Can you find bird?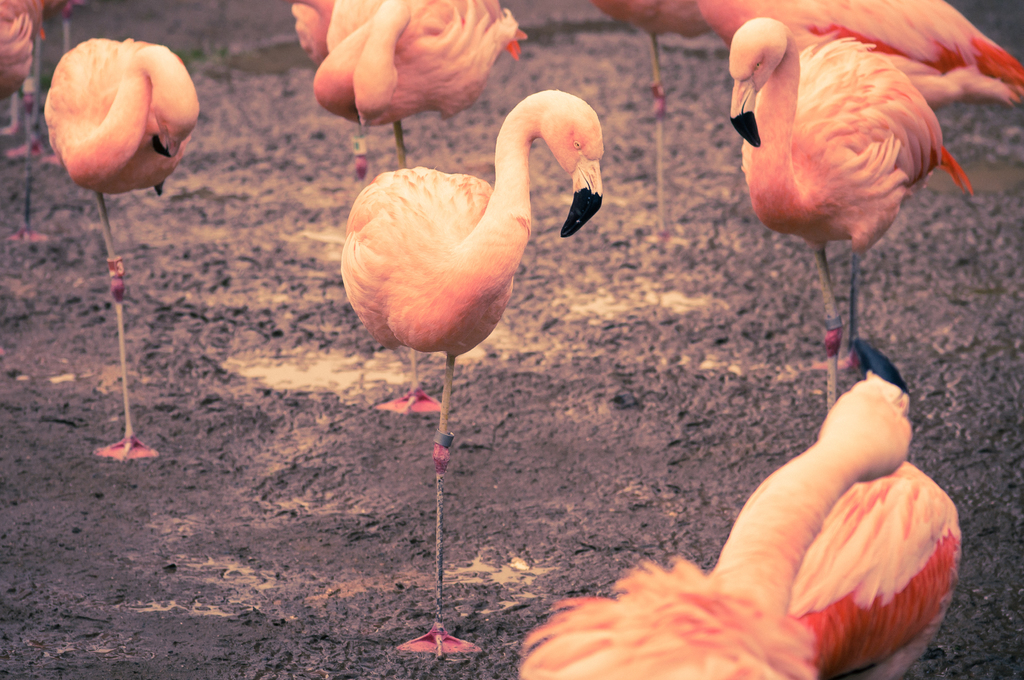
Yes, bounding box: bbox=(0, 0, 86, 172).
